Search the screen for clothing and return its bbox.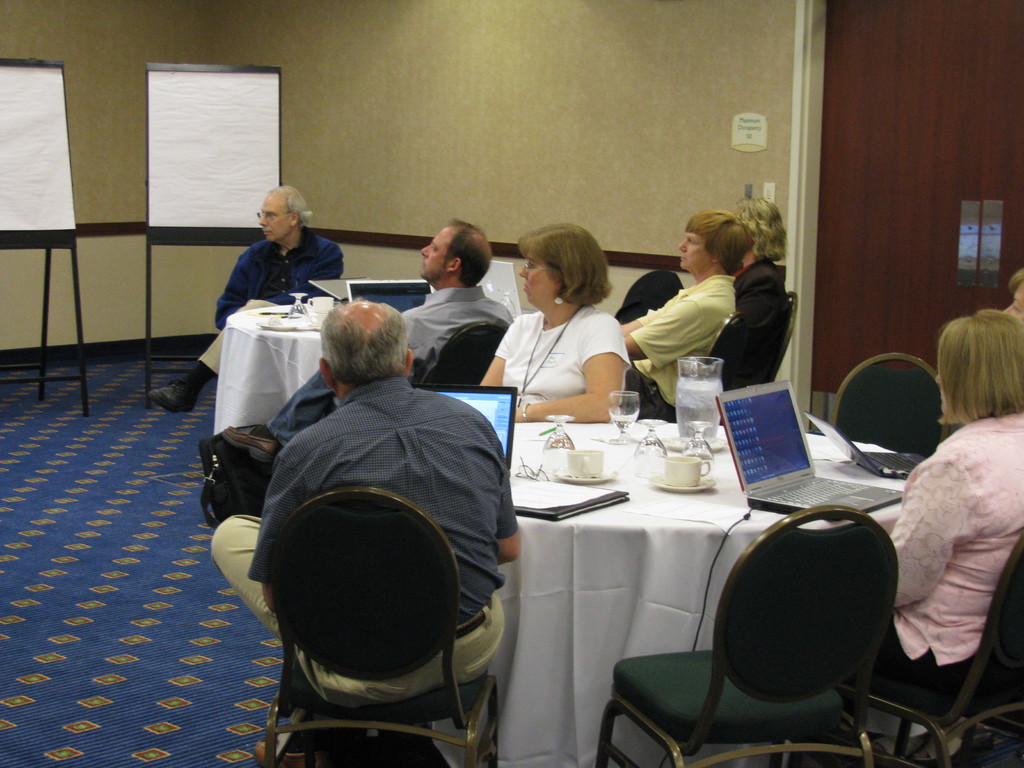
Found: region(196, 224, 341, 373).
